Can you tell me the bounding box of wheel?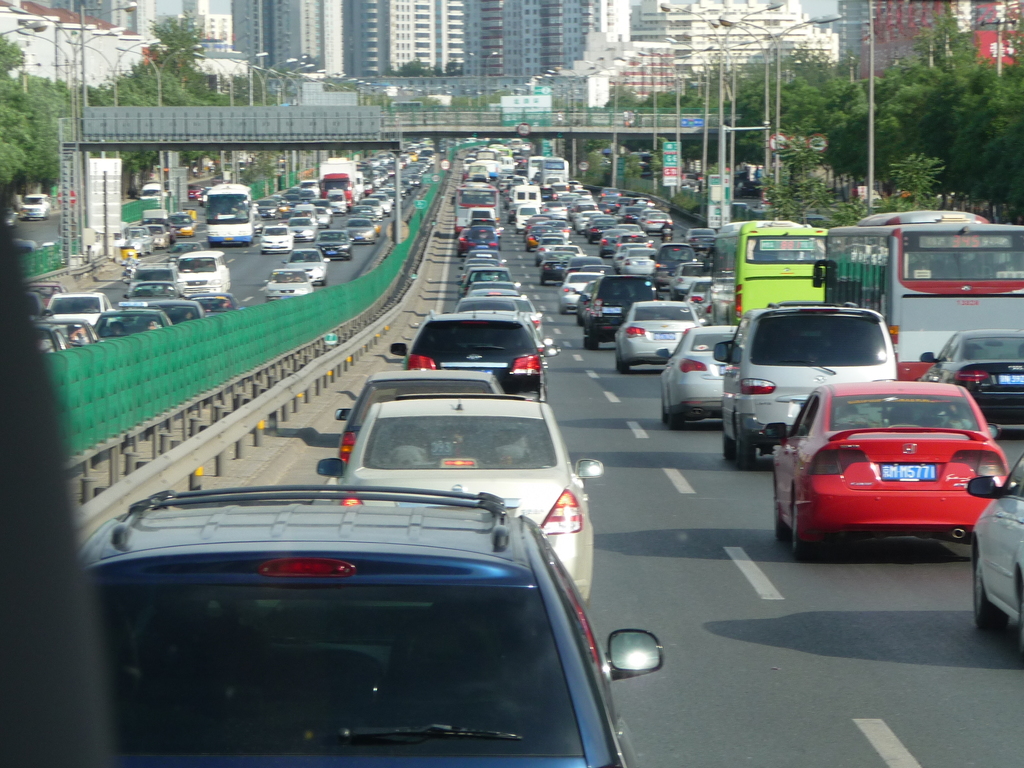
(613,356,621,371).
